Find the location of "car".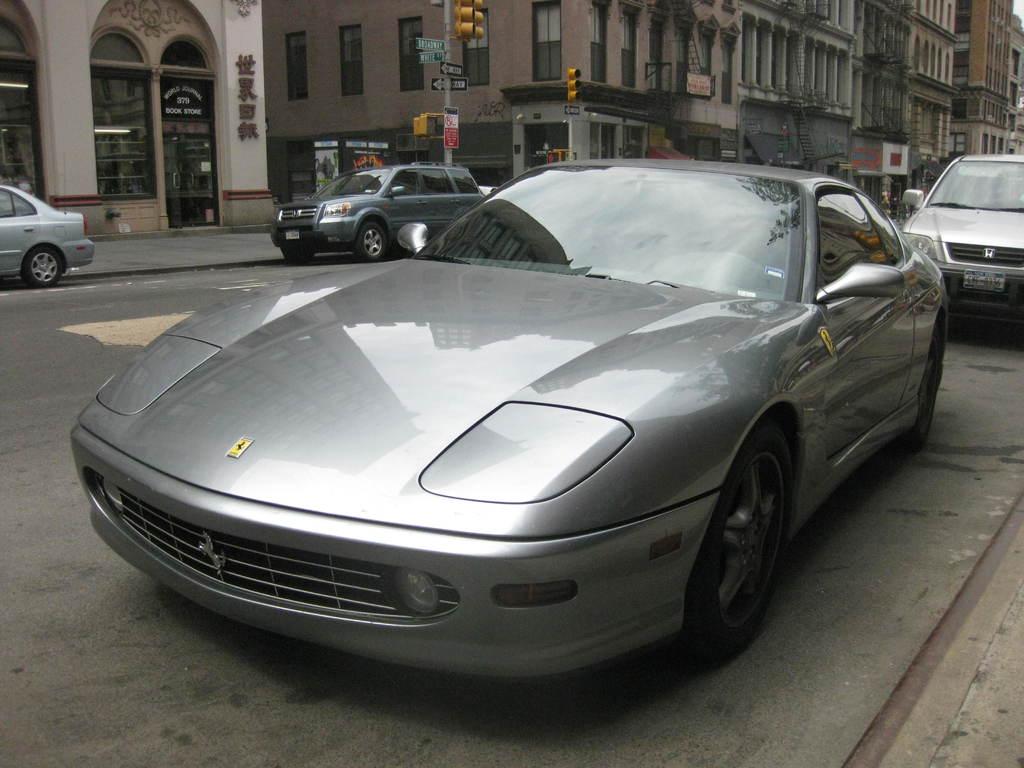
Location: {"x1": 901, "y1": 148, "x2": 1020, "y2": 323}.
